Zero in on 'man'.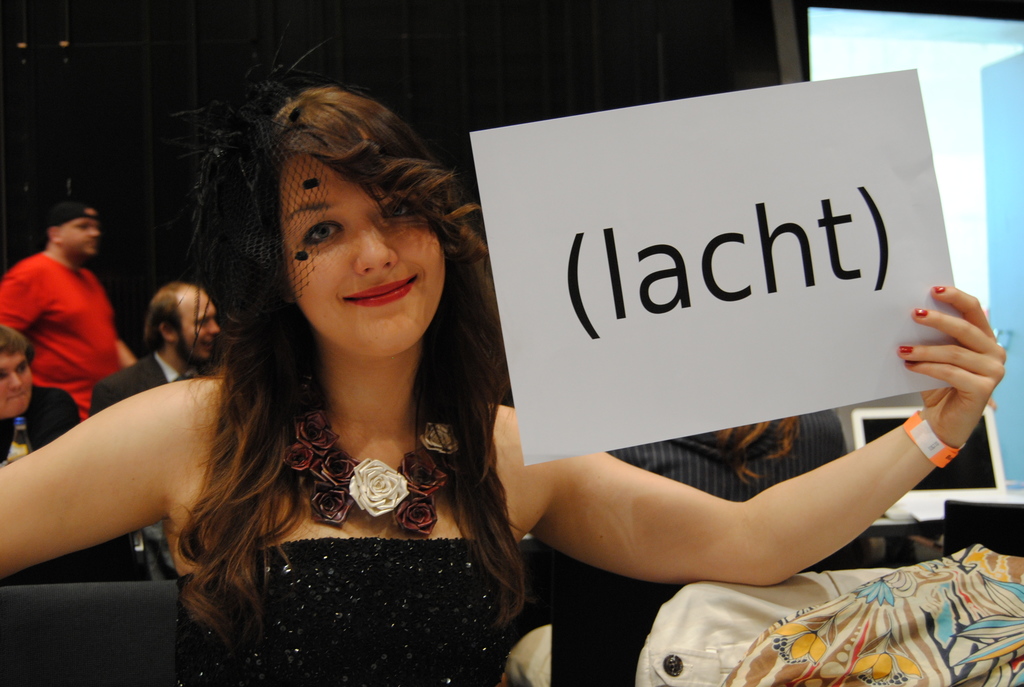
Zeroed in: bbox(0, 189, 138, 421).
